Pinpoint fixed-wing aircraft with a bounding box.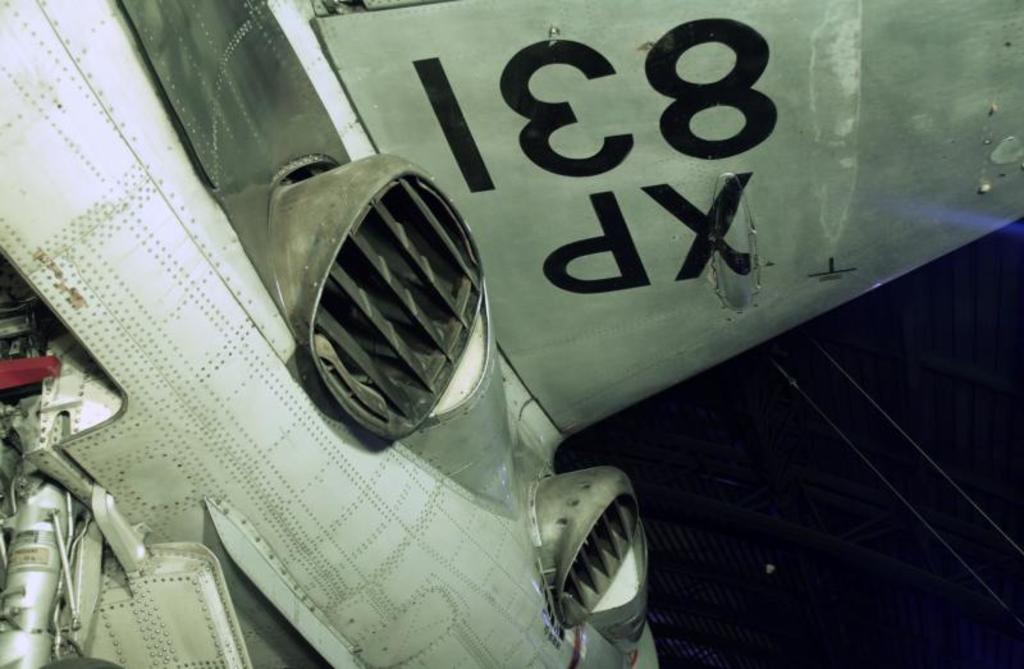
(x1=0, y1=0, x2=1023, y2=668).
